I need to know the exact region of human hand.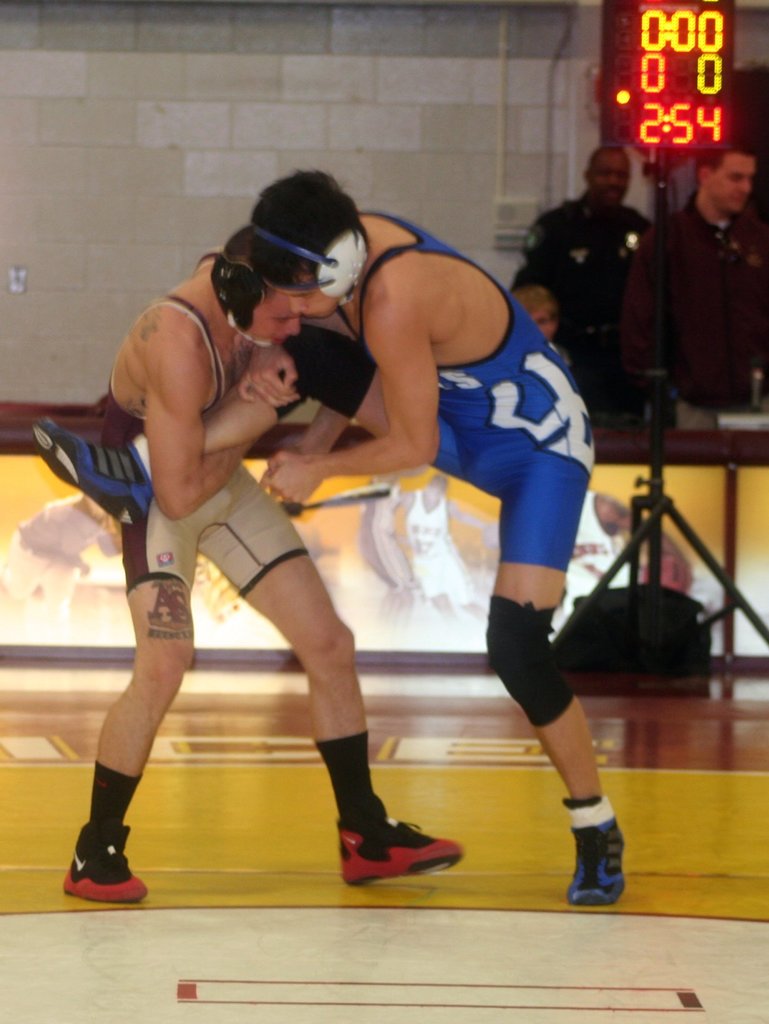
Region: box(259, 450, 322, 506).
